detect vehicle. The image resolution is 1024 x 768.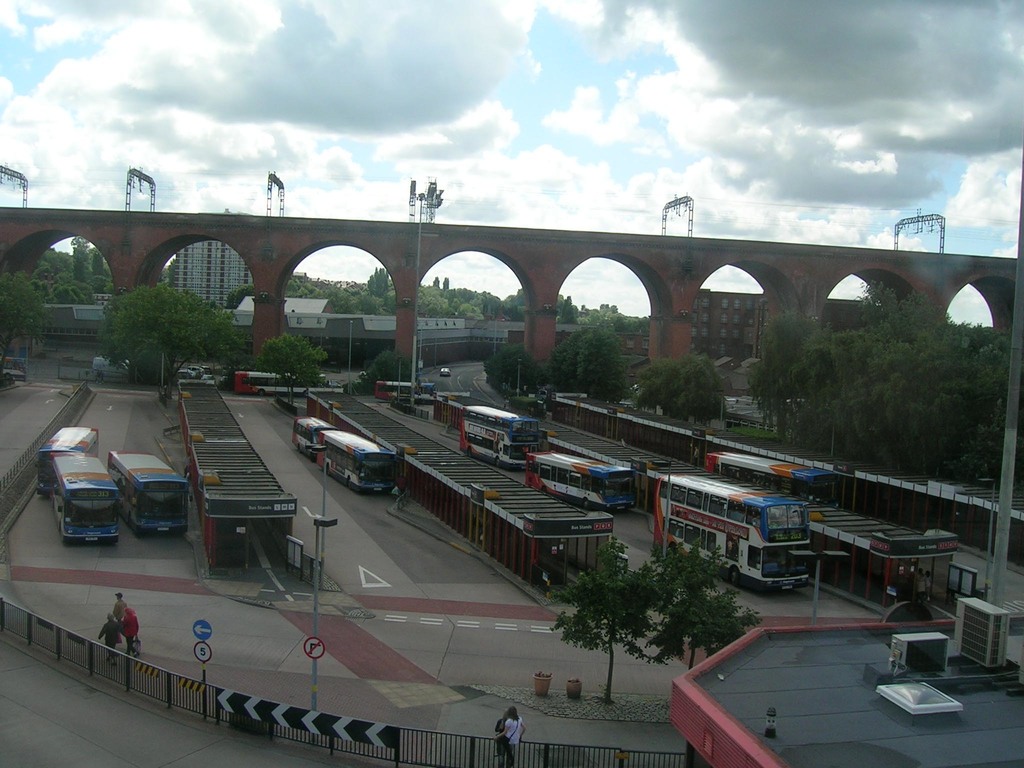
x1=524 y1=451 x2=639 y2=515.
